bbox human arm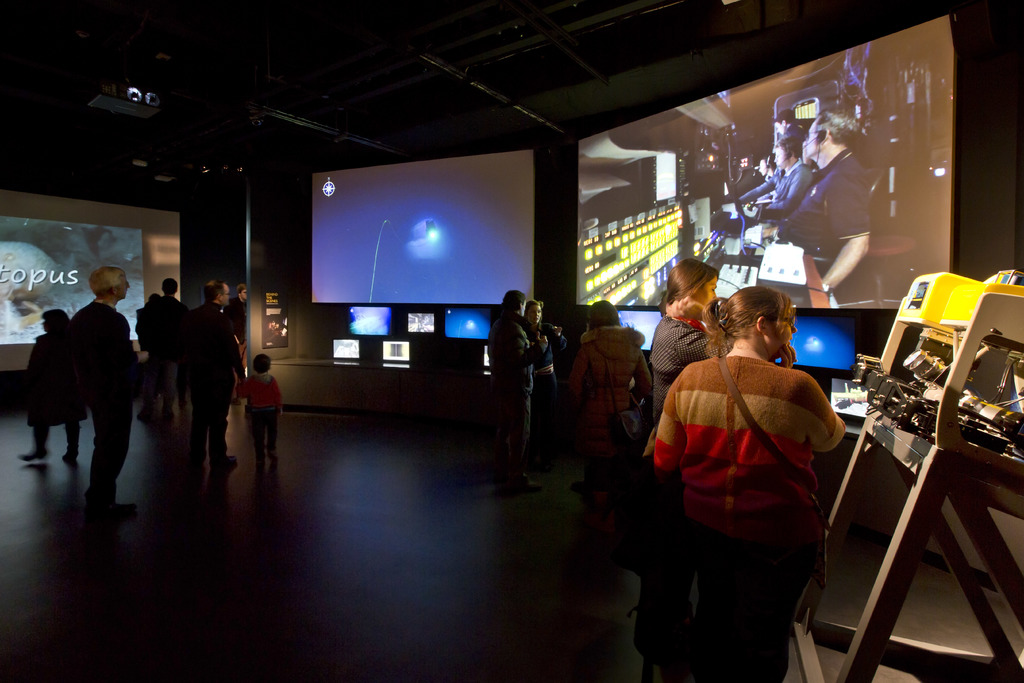
rect(739, 170, 778, 203)
